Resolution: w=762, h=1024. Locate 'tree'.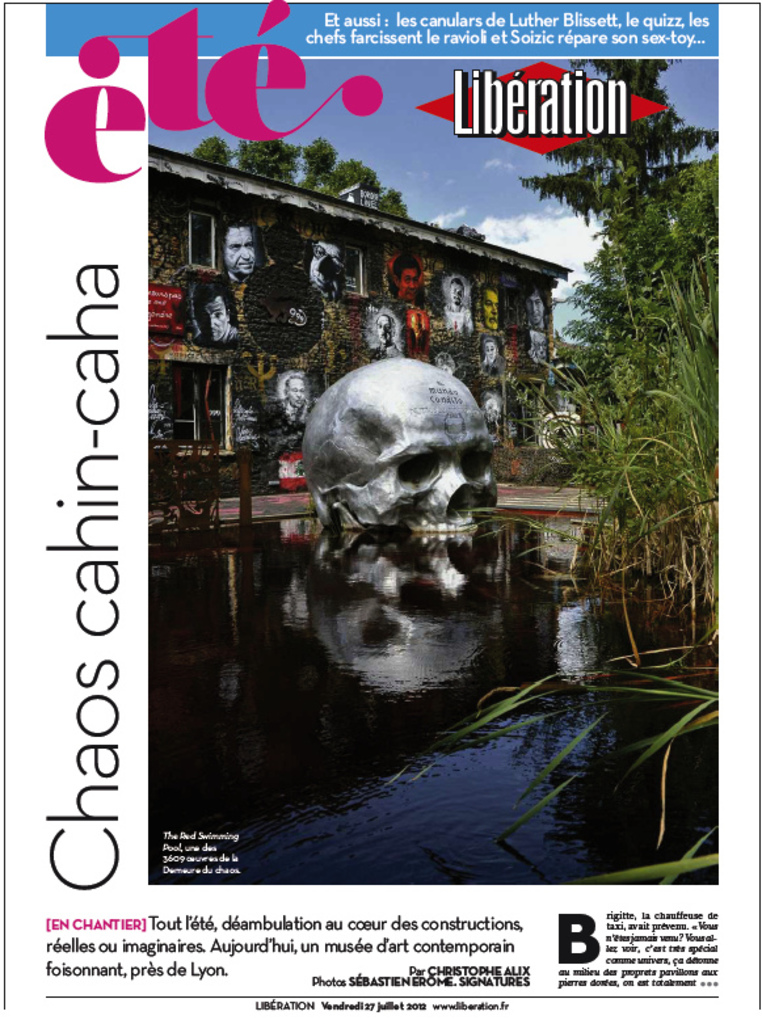
337/161/375/191.
